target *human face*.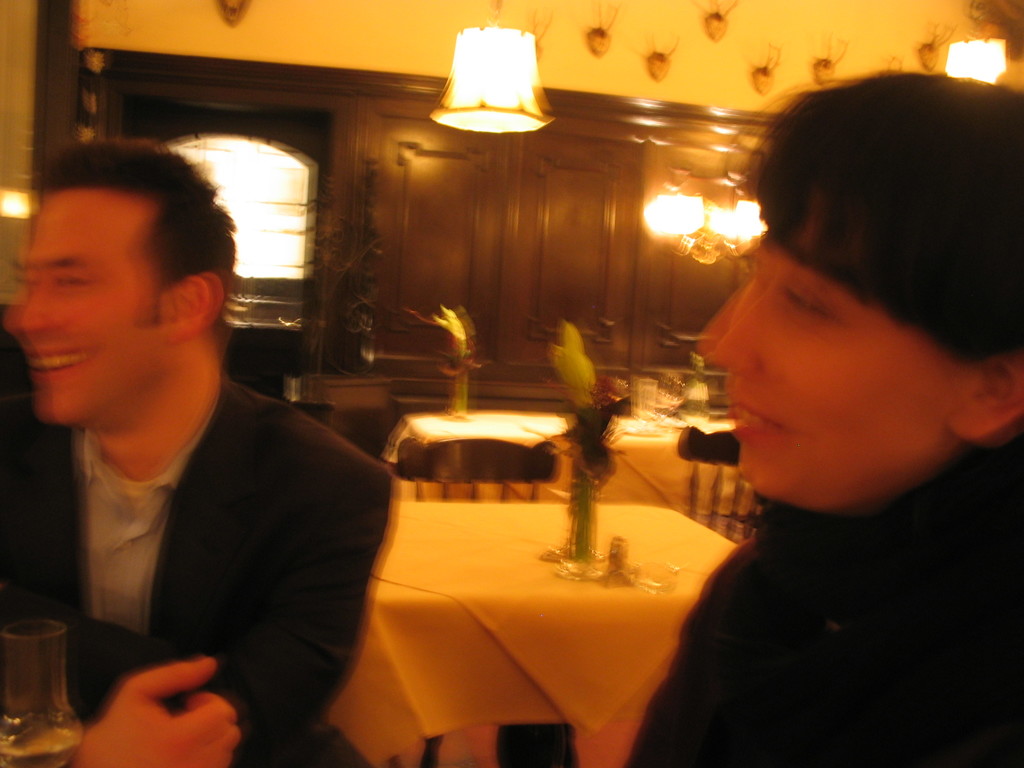
Target region: box=[9, 190, 158, 428].
